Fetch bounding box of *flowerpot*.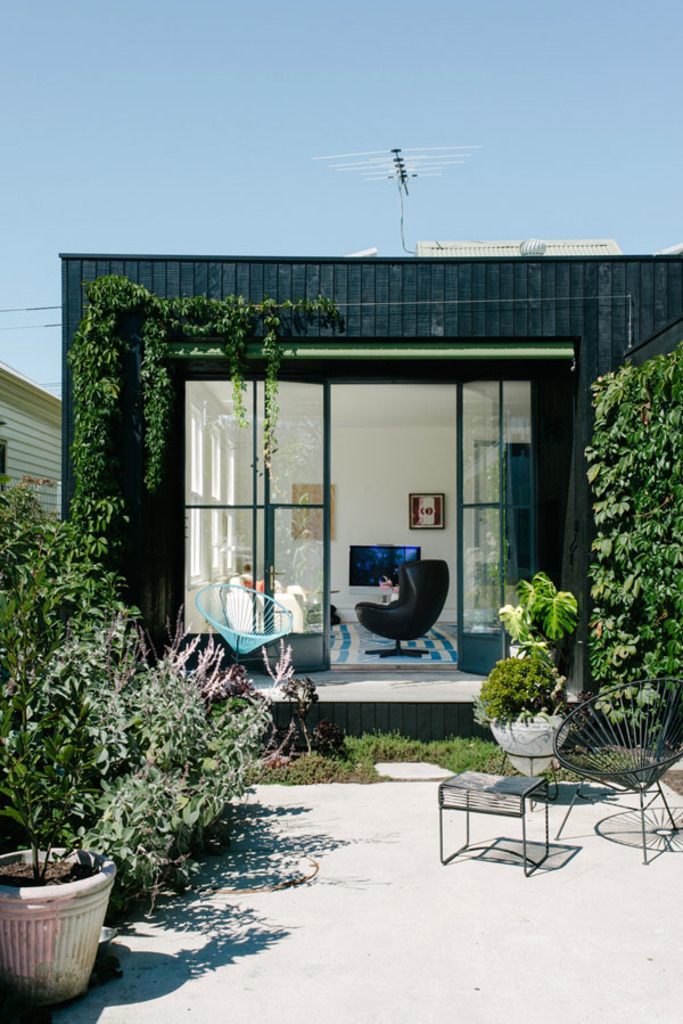
Bbox: 0, 851, 115, 1009.
